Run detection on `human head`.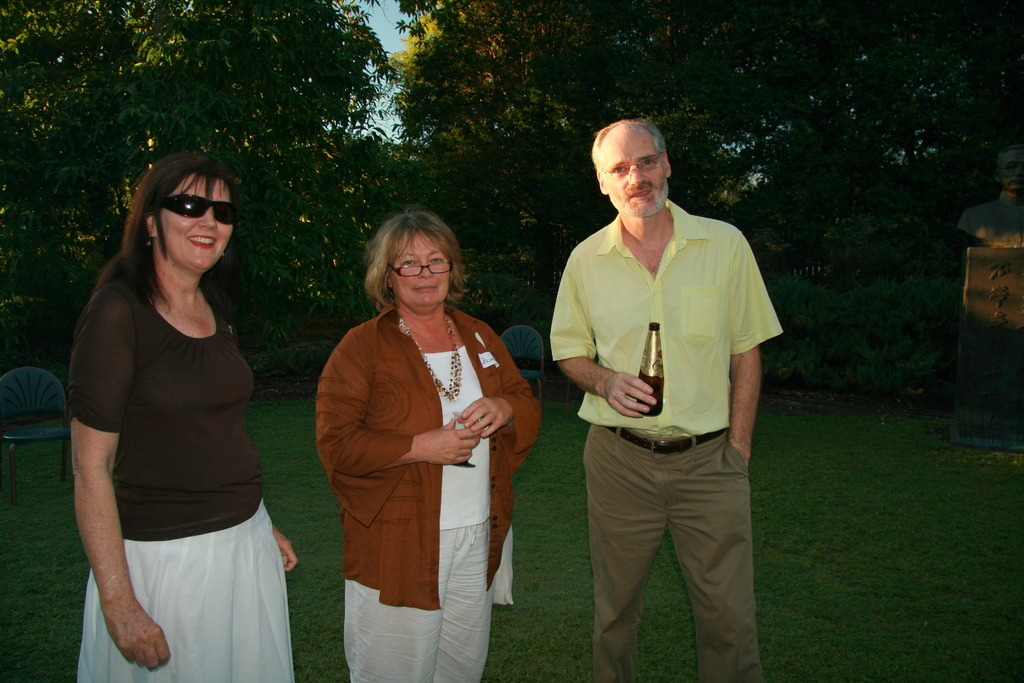
Result: locate(106, 150, 243, 293).
